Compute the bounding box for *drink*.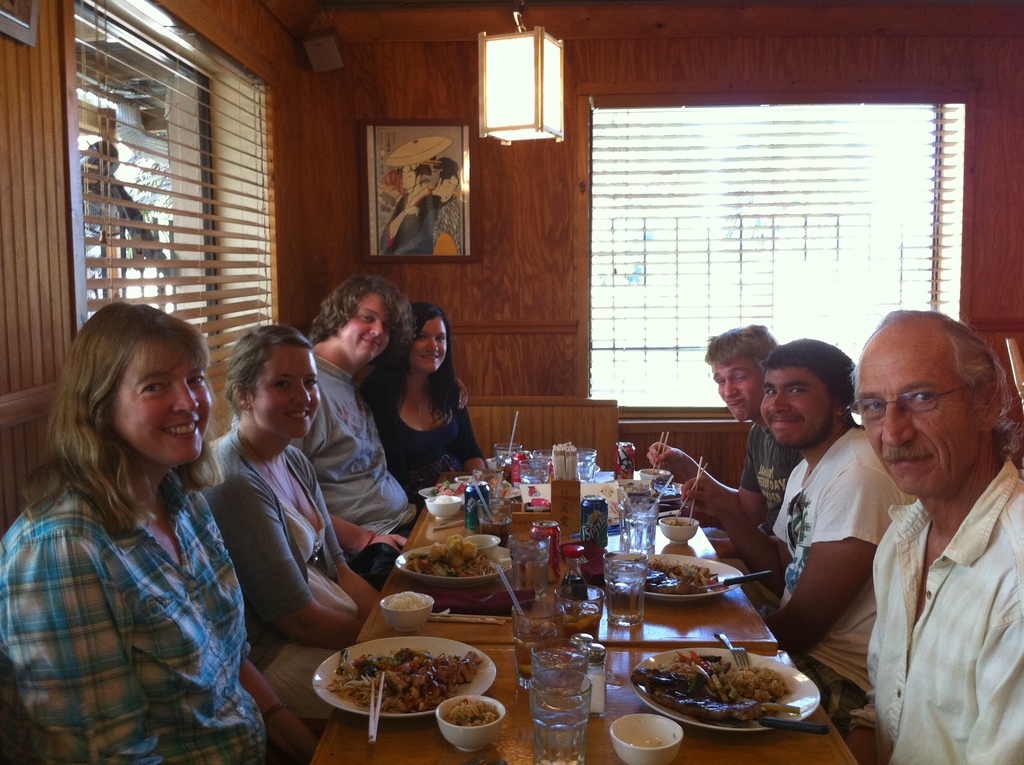
Rect(623, 499, 657, 560).
